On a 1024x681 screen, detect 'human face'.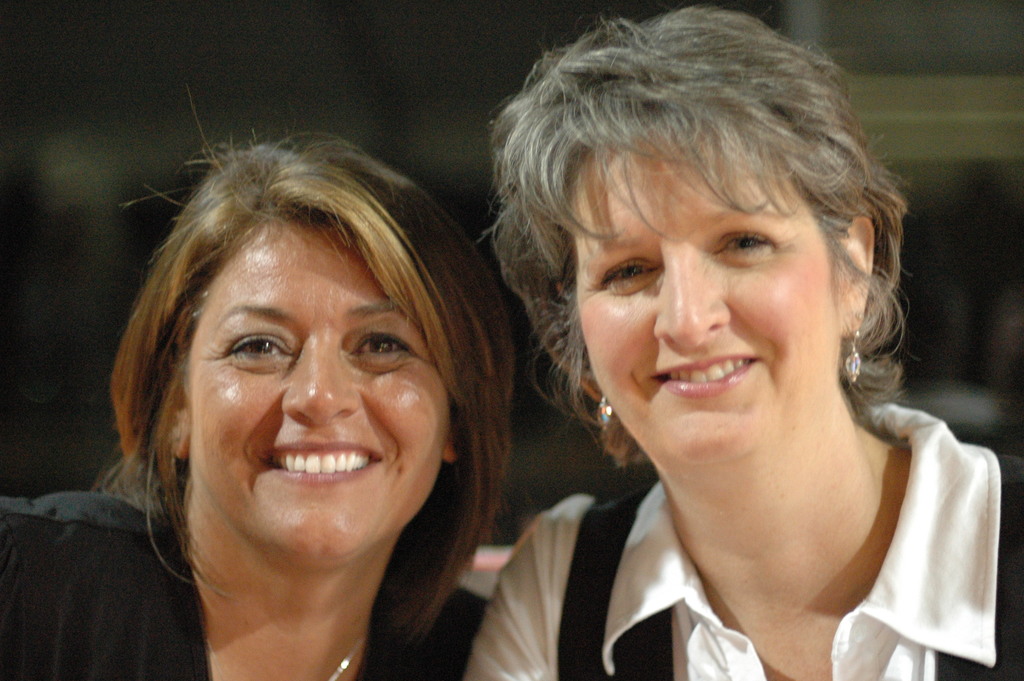
l=184, t=209, r=463, b=568.
